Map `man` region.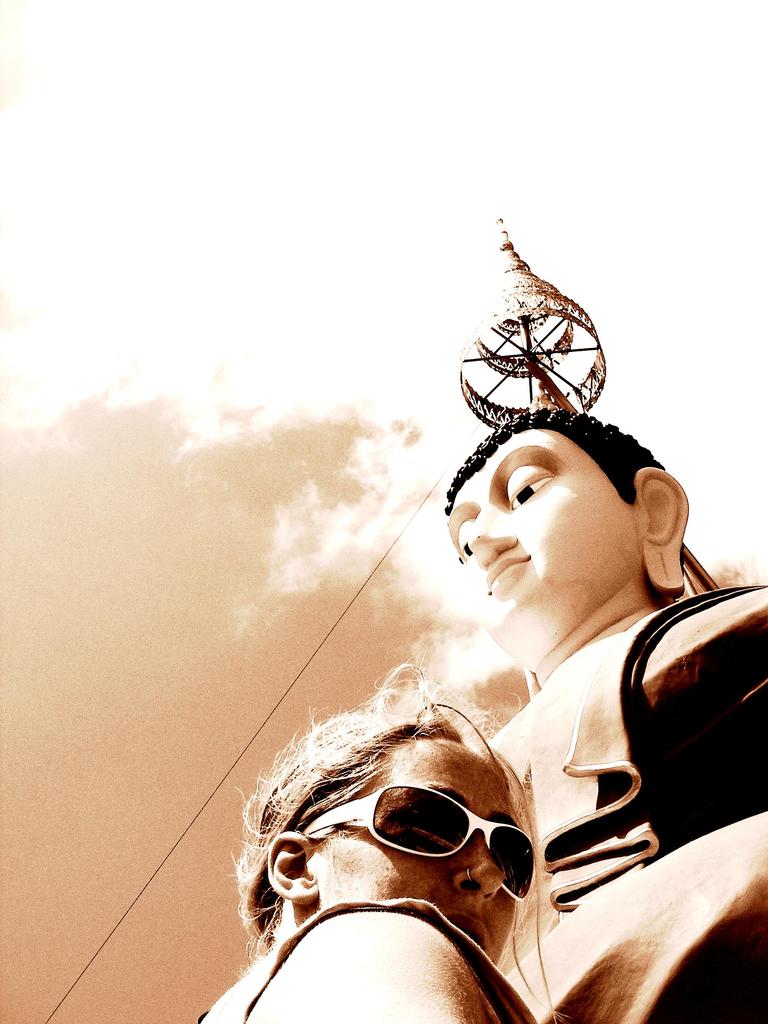
Mapped to Rect(432, 369, 756, 1020).
